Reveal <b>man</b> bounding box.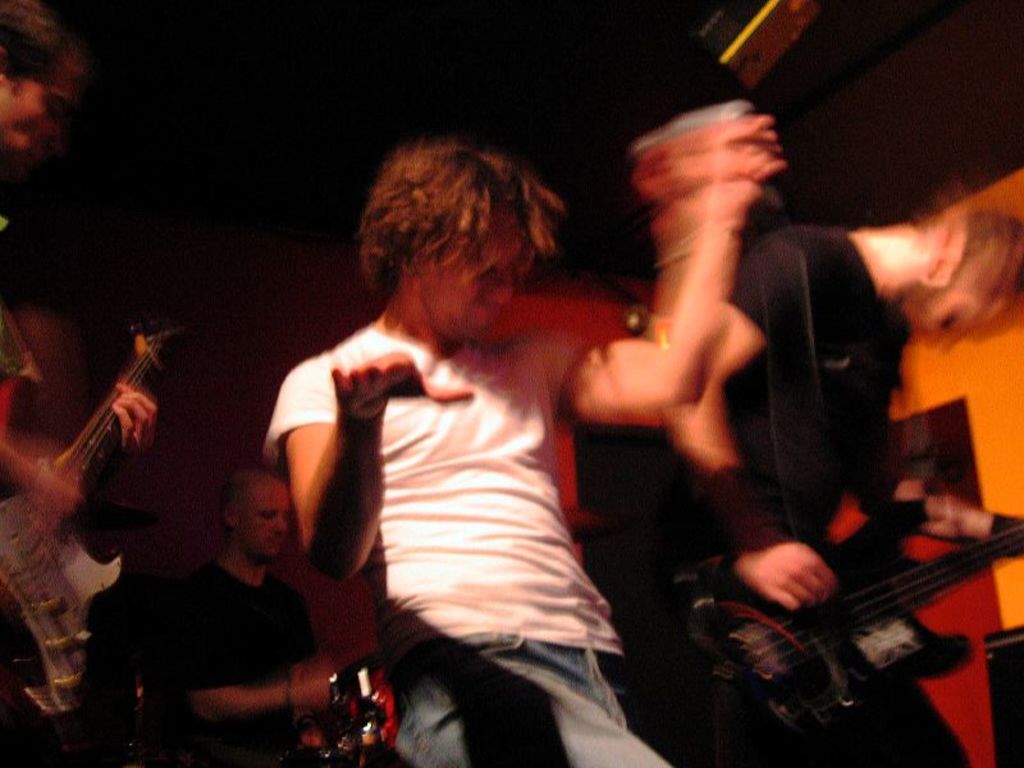
Revealed: BBox(677, 198, 1023, 767).
